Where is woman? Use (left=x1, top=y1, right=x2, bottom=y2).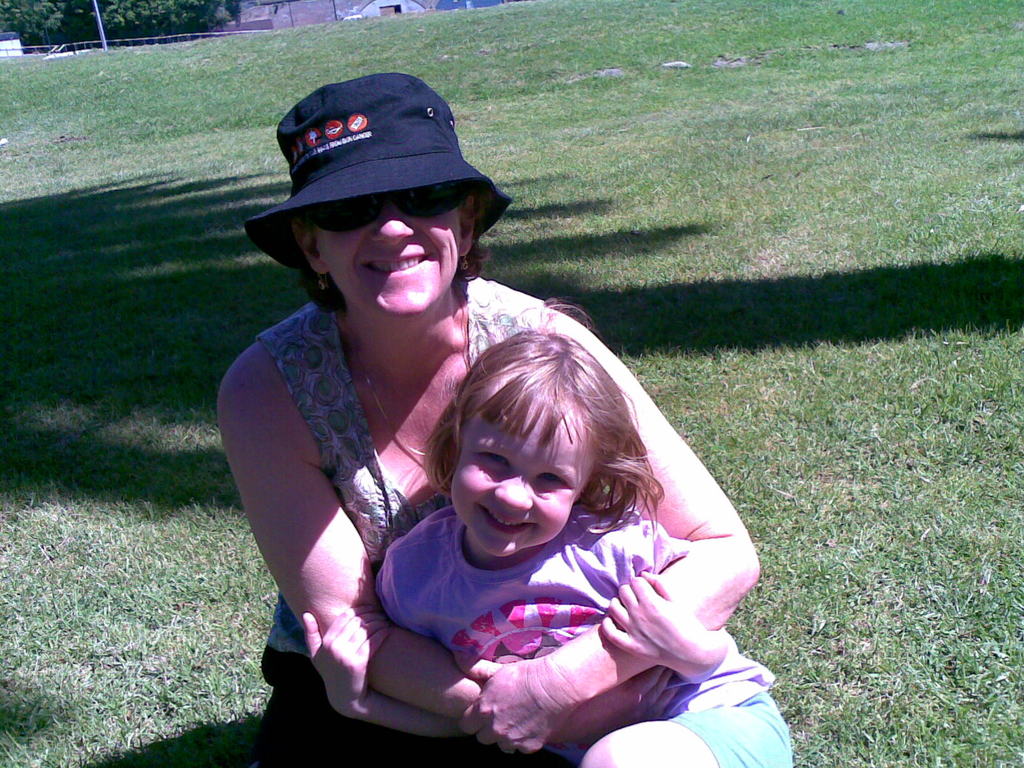
(left=216, top=144, right=745, bottom=767).
